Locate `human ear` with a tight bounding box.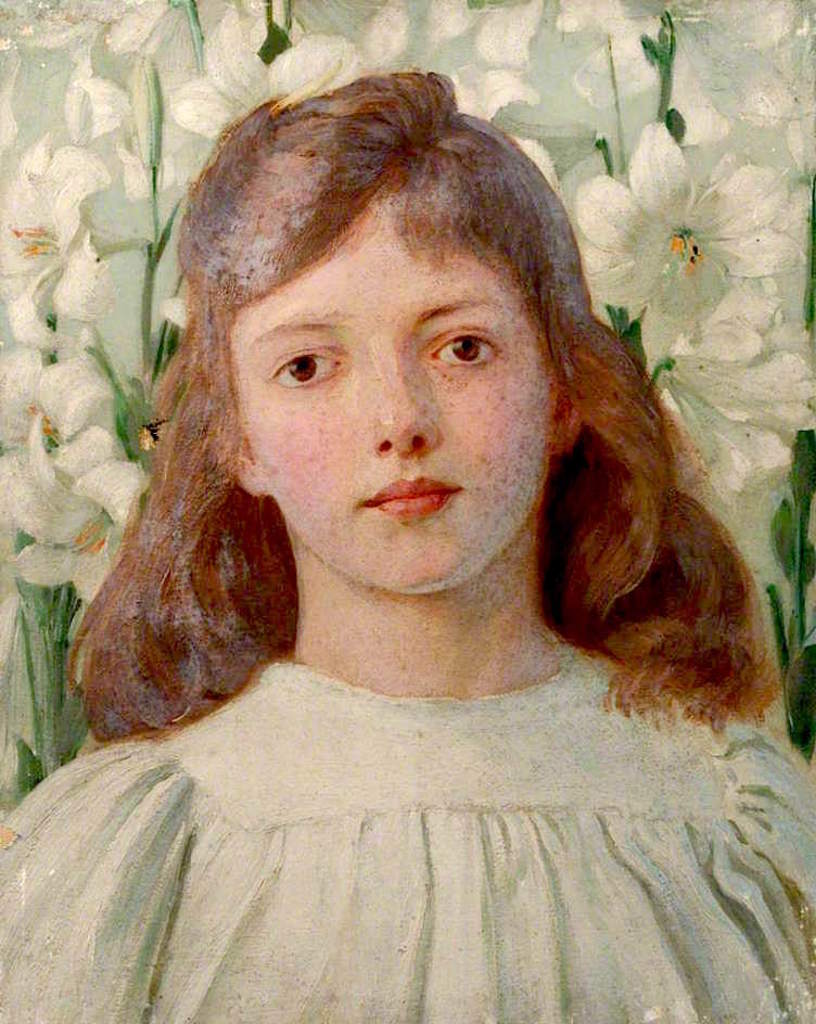
locate(548, 396, 579, 451).
